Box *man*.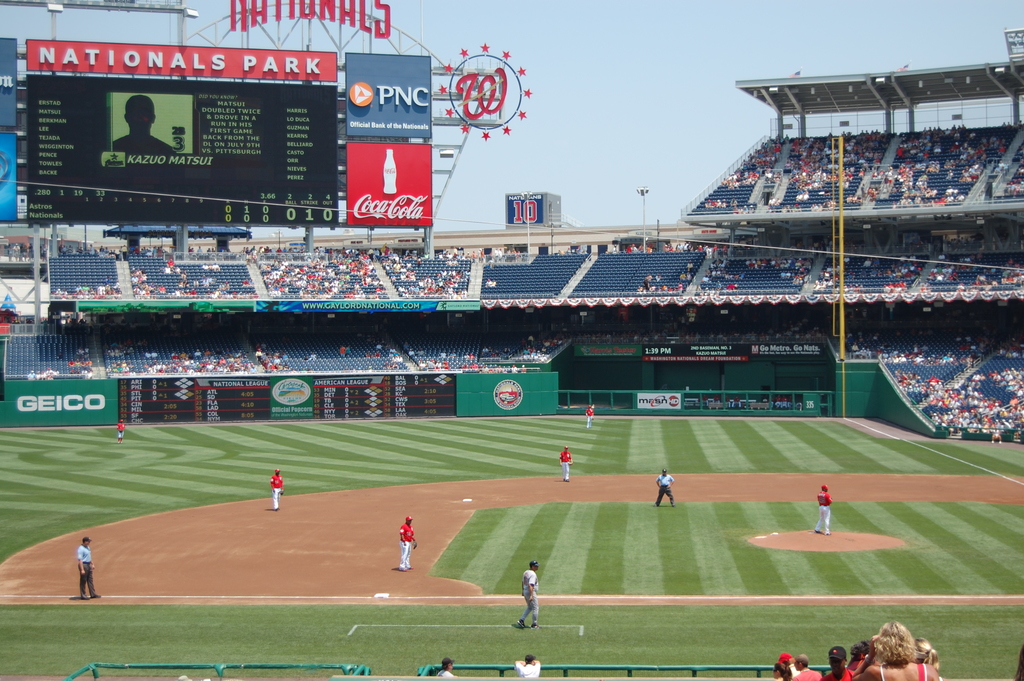
bbox(77, 534, 101, 597).
